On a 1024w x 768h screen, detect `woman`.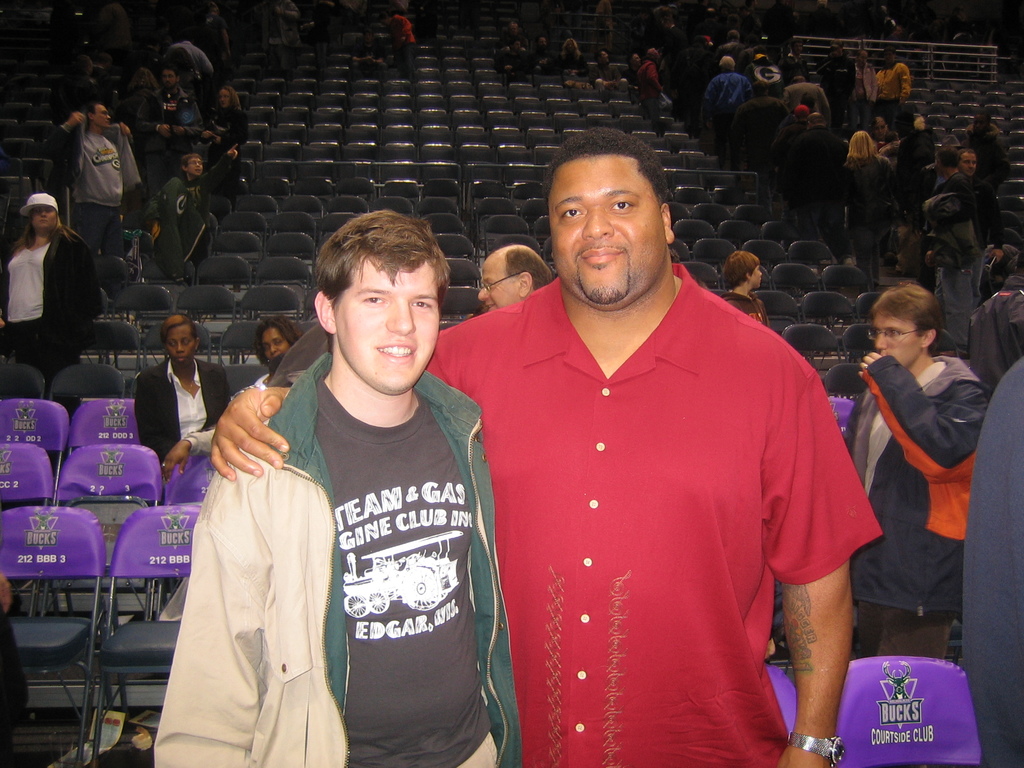
0 192 104 388.
